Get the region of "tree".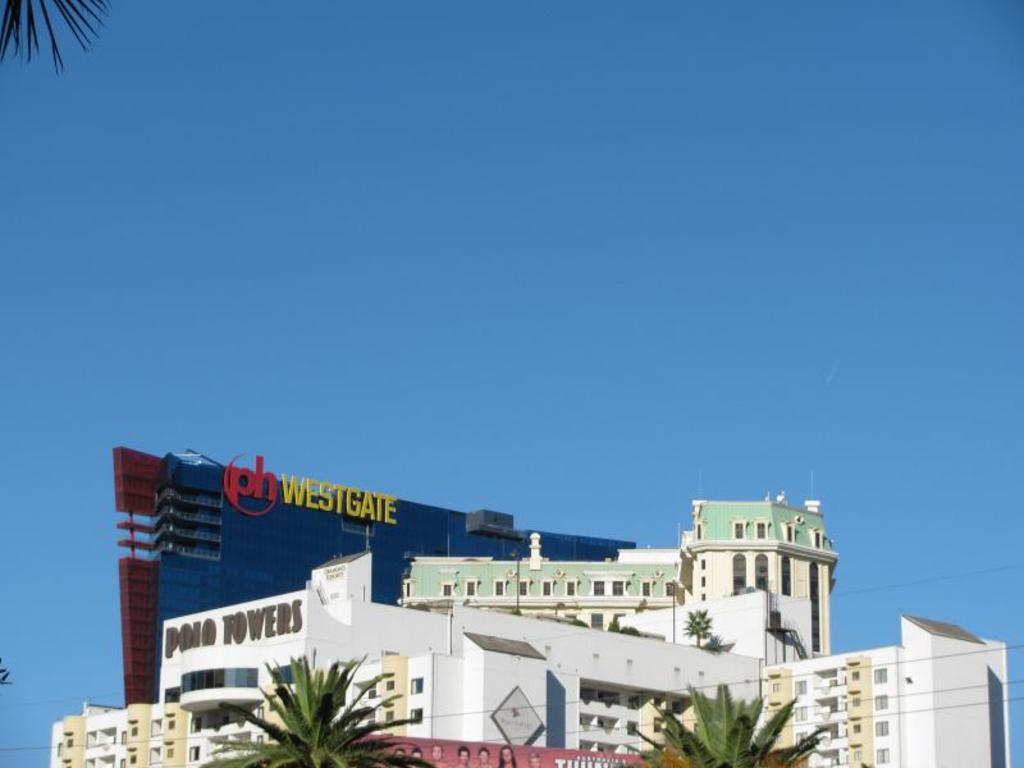
Rect(687, 608, 719, 649).
